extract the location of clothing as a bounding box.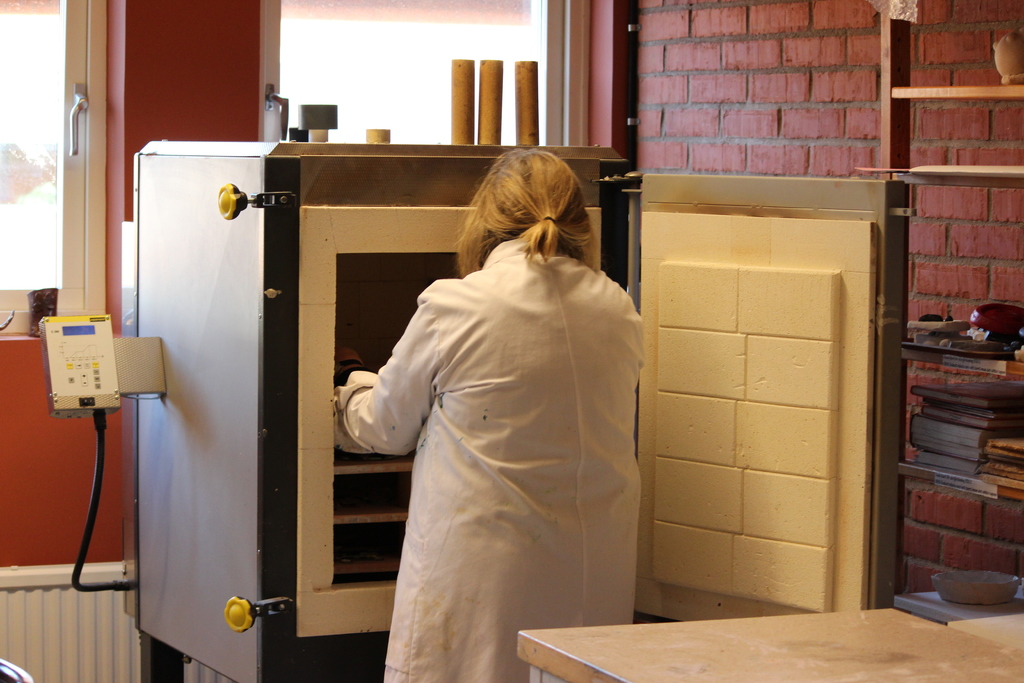
Rect(339, 219, 657, 655).
